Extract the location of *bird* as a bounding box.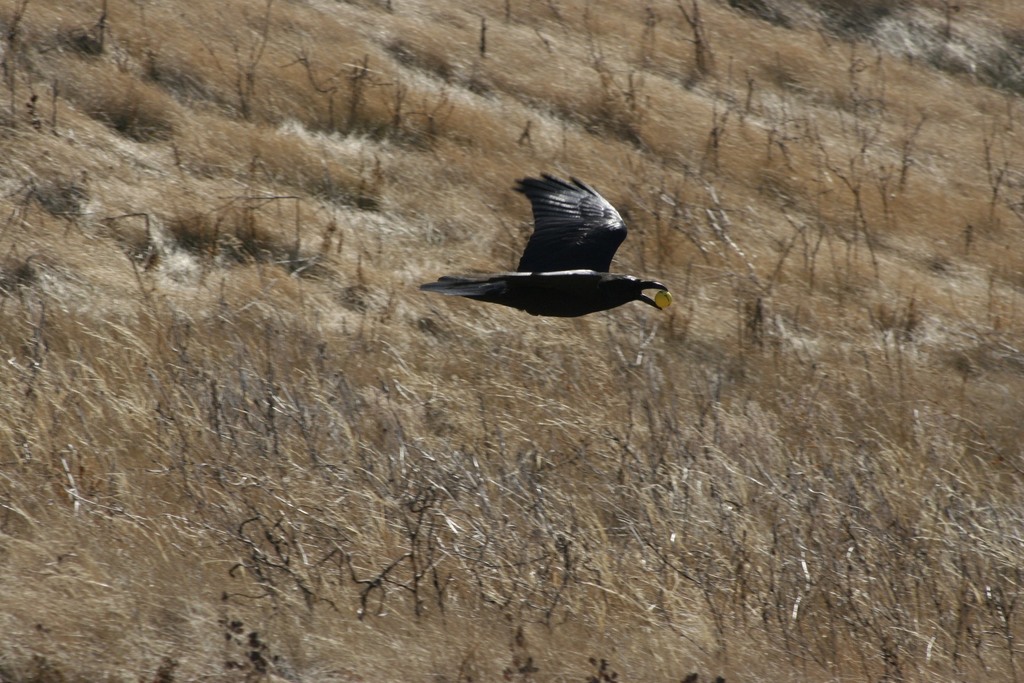
bbox=[415, 167, 671, 315].
